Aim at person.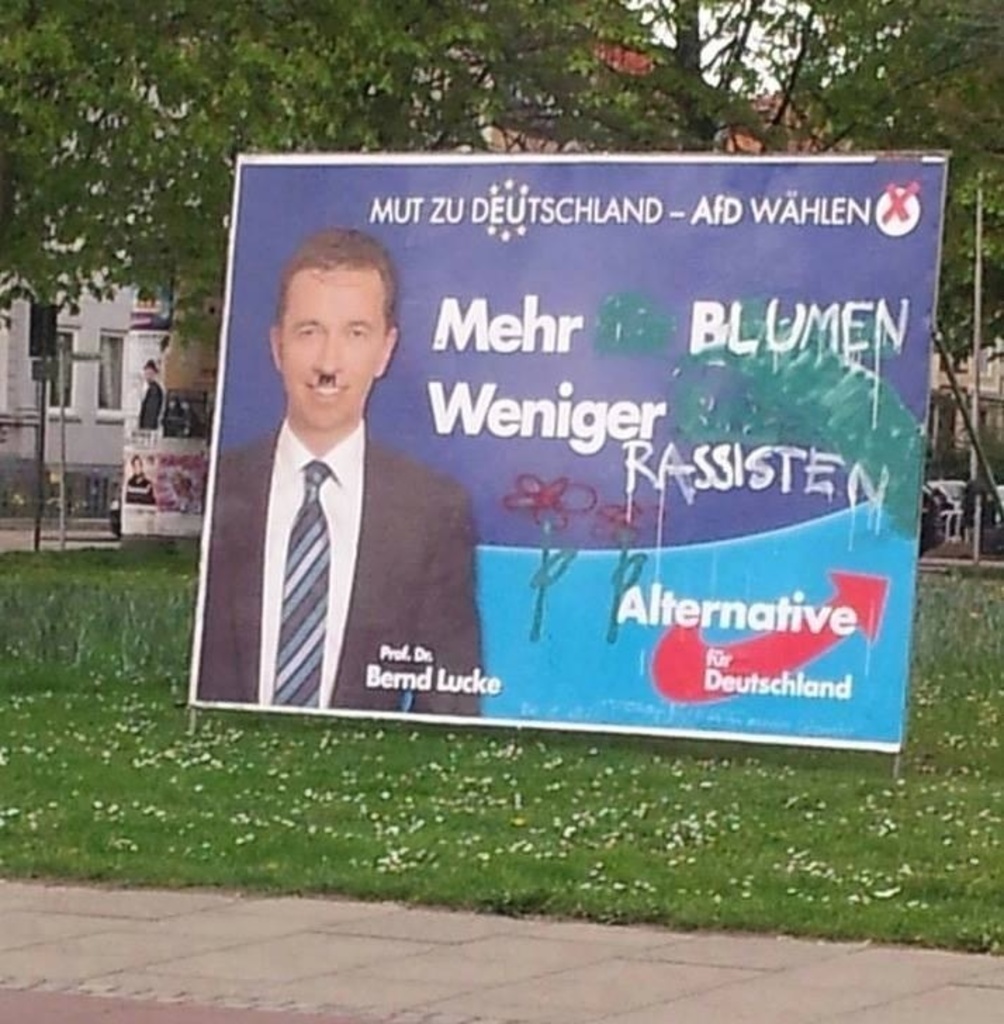
Aimed at bbox(217, 196, 474, 775).
